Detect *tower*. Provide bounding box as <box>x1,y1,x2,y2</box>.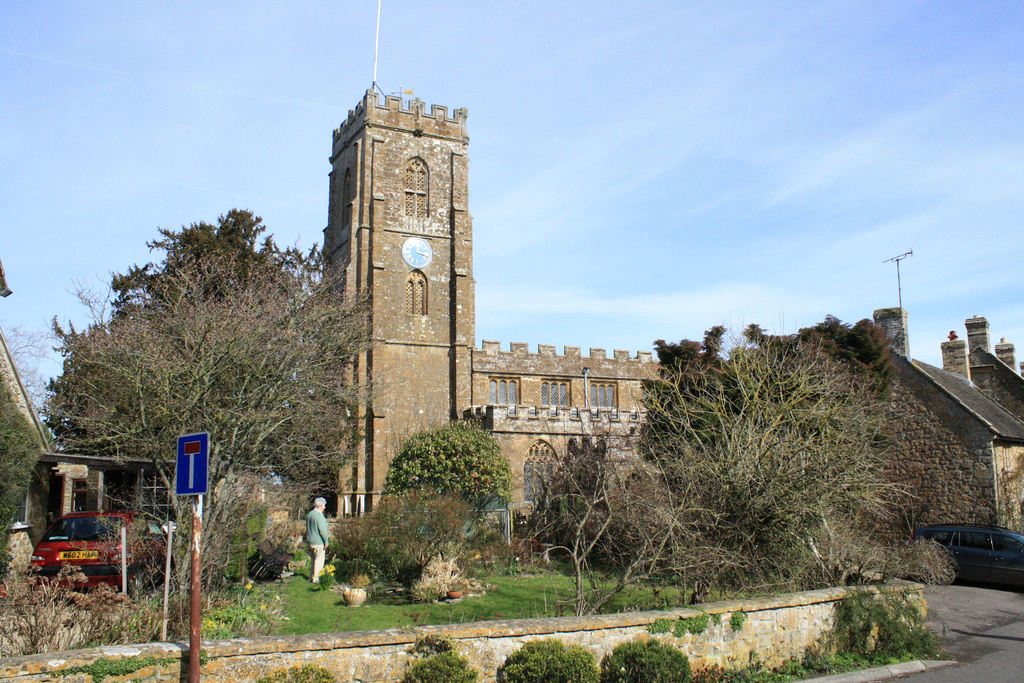
<box>298,23,491,493</box>.
